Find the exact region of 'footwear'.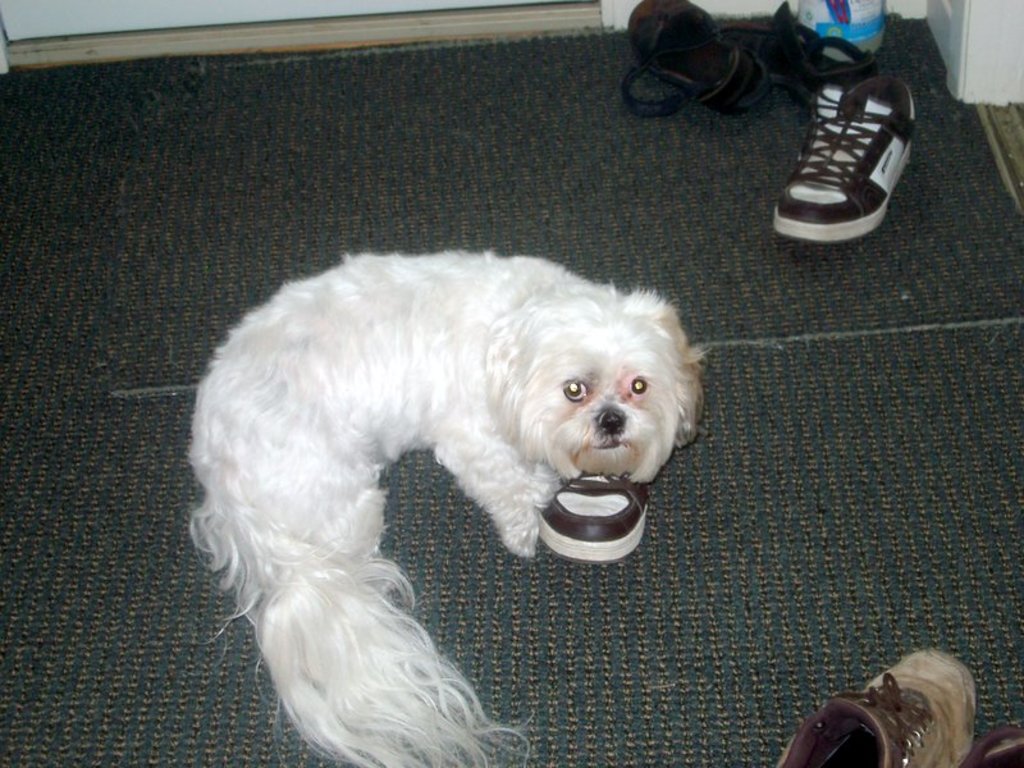
Exact region: bbox=(613, 0, 796, 116).
